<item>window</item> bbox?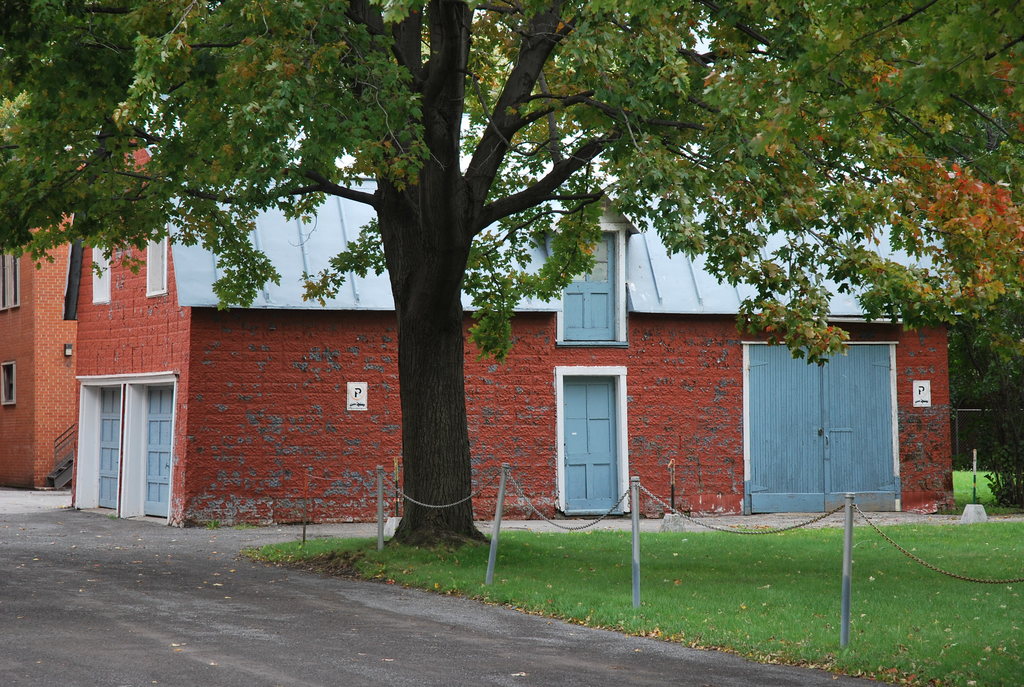
<region>559, 229, 619, 338</region>
